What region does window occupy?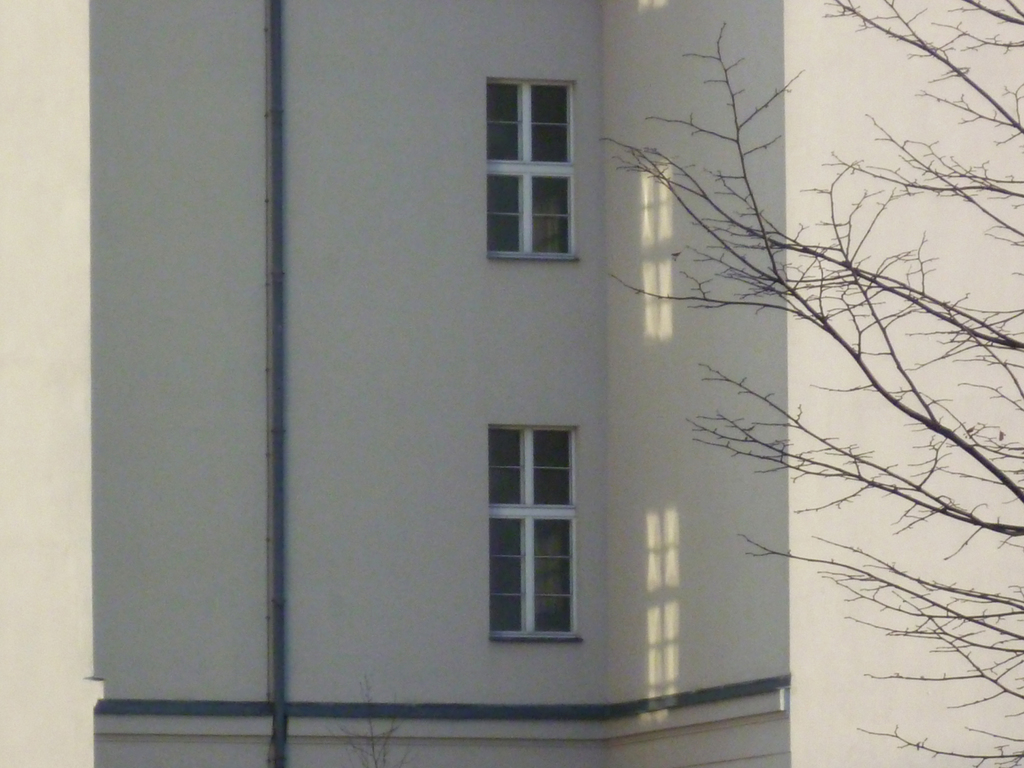
bbox=[493, 423, 580, 637].
